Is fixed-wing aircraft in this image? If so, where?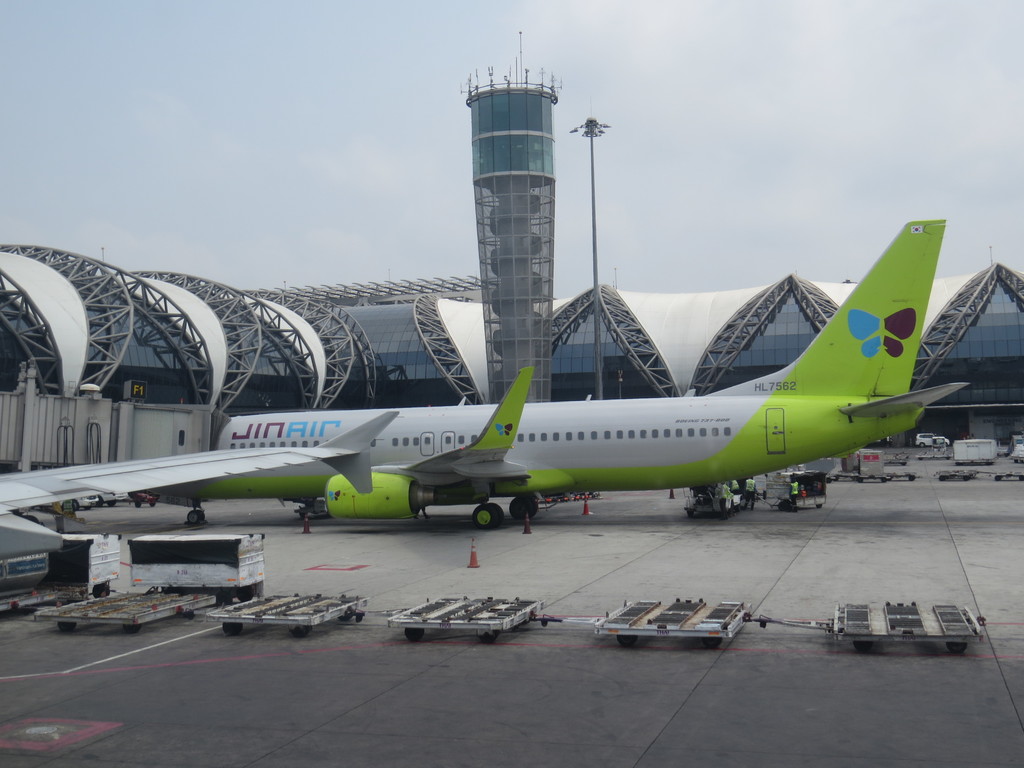
Yes, at [143, 214, 972, 531].
